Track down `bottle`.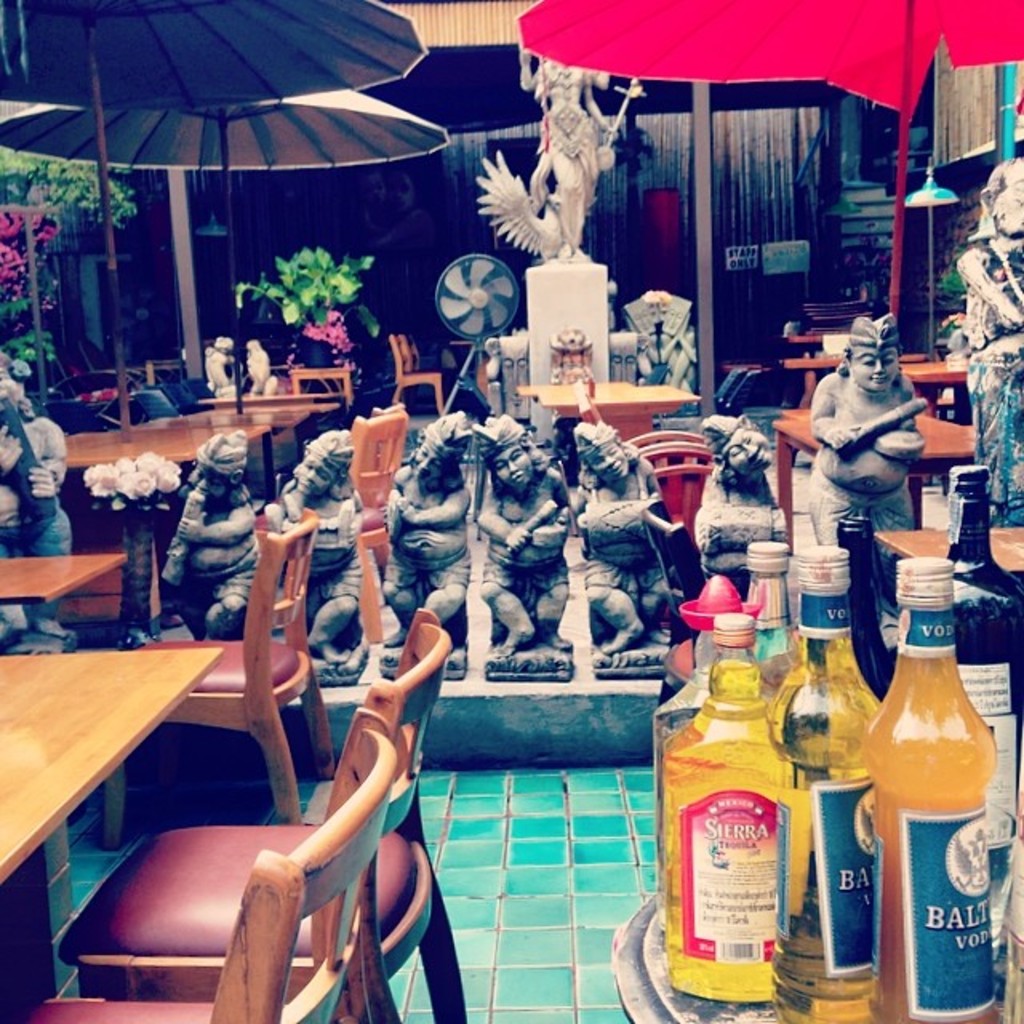
Tracked to BBox(941, 458, 1022, 853).
